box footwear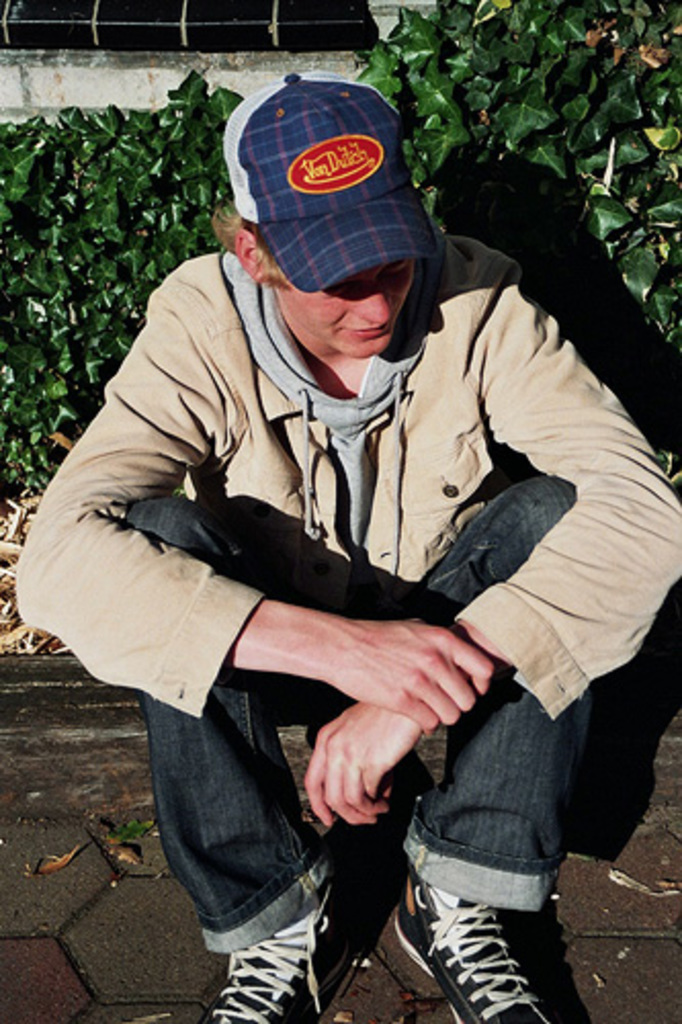
detection(201, 891, 360, 1022)
